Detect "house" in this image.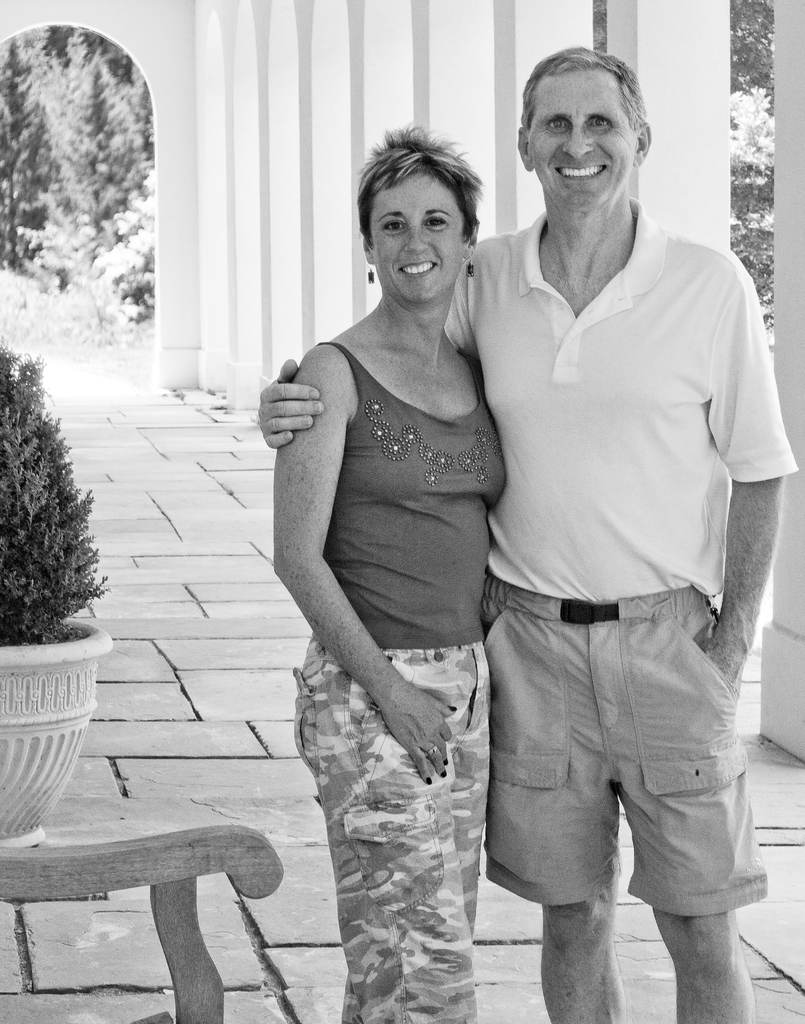
Detection: bbox(0, 0, 804, 1023).
